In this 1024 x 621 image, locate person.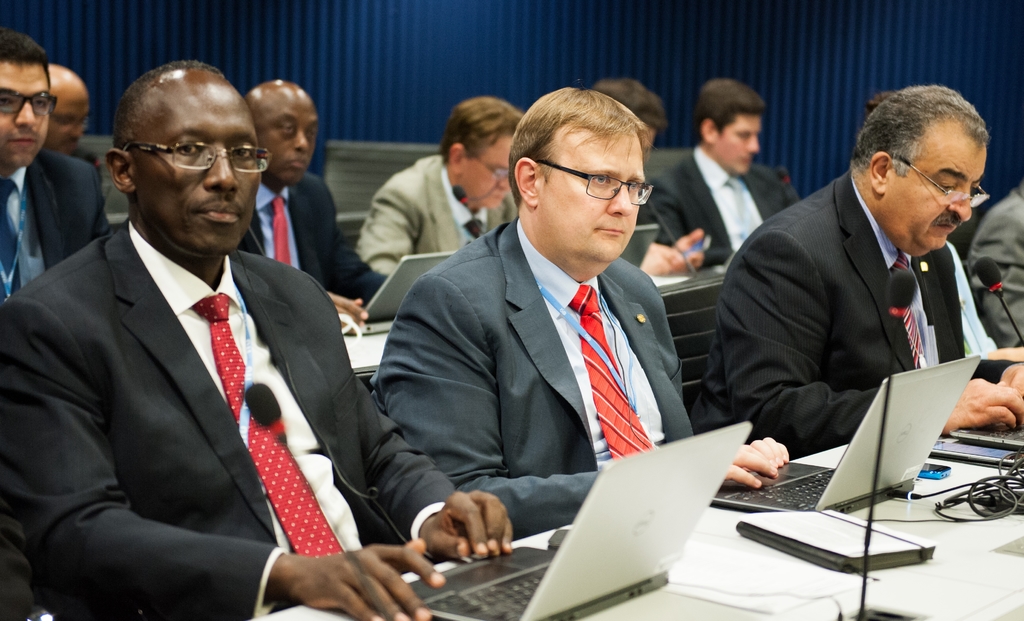
Bounding box: <region>607, 88, 714, 280</region>.
